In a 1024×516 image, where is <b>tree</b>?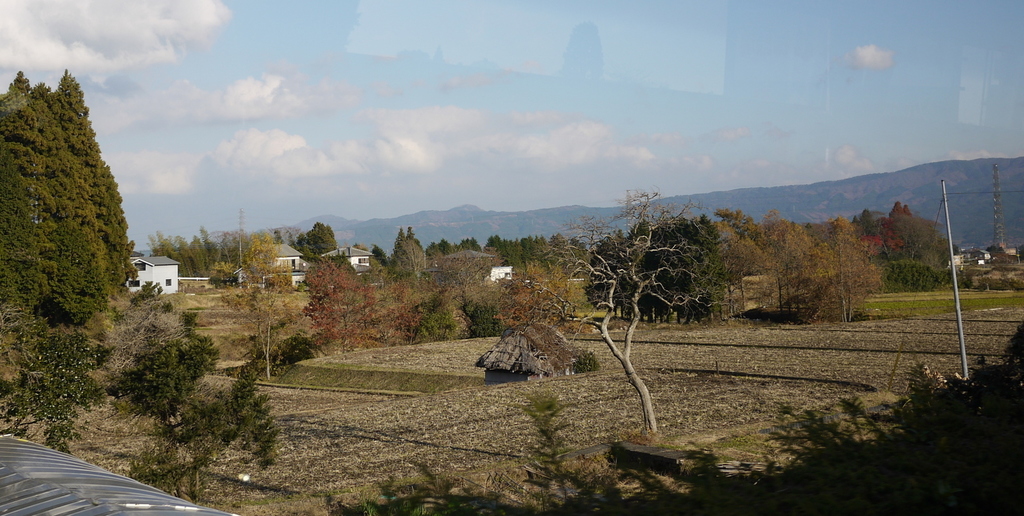
<region>530, 177, 749, 445</region>.
